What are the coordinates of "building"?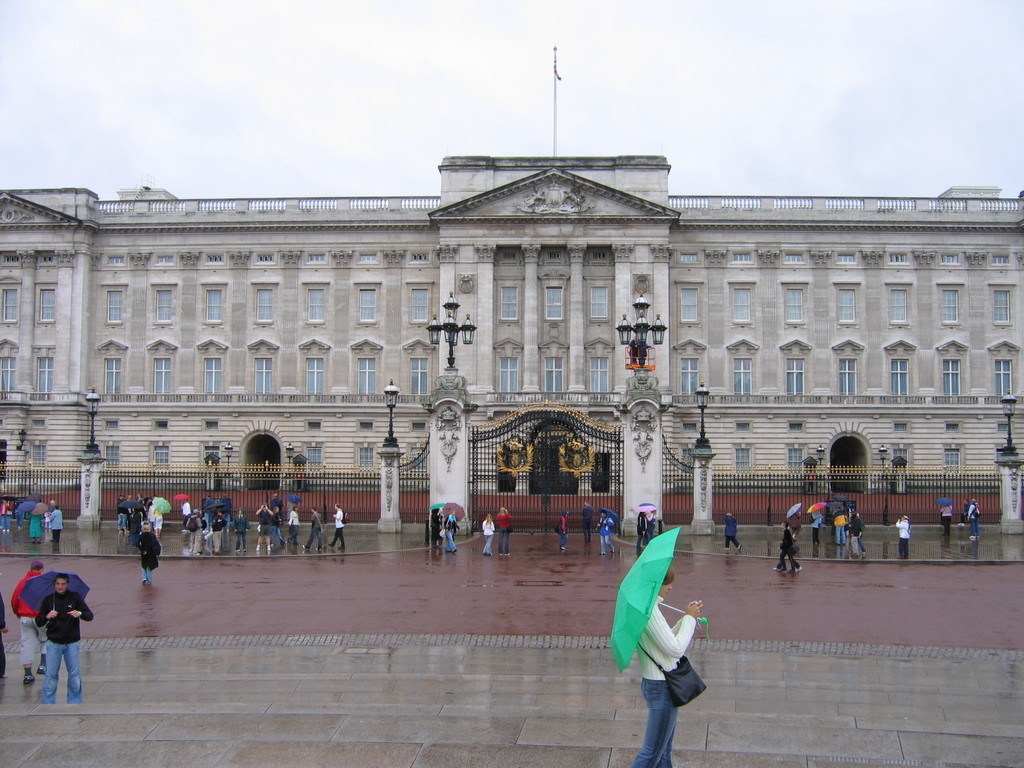
(0,155,1023,523).
